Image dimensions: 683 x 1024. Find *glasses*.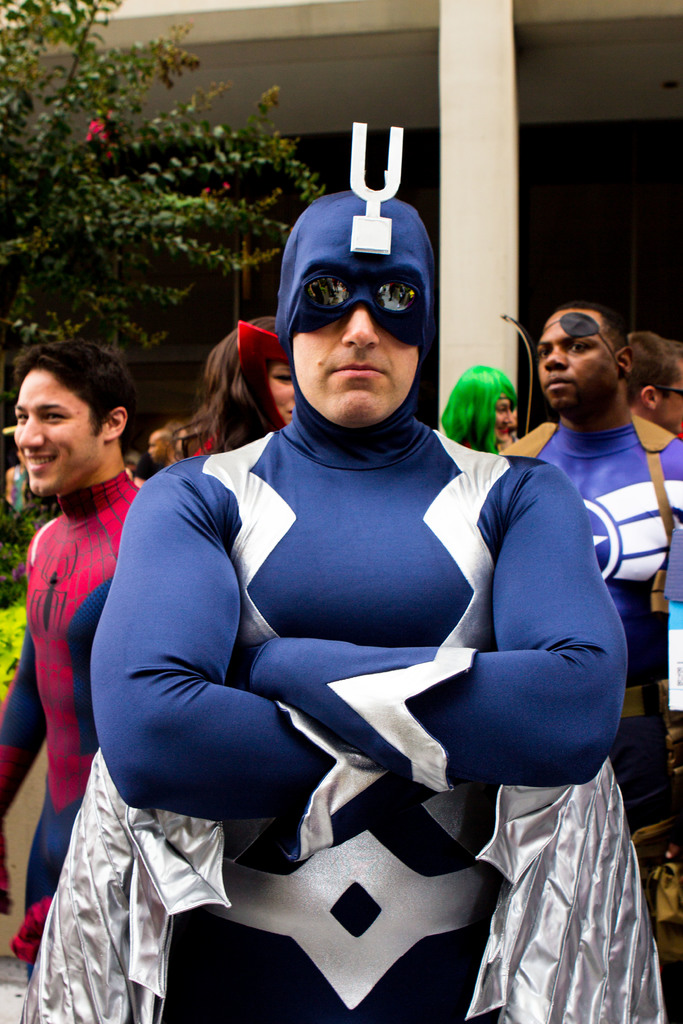
select_region(300, 279, 419, 316).
